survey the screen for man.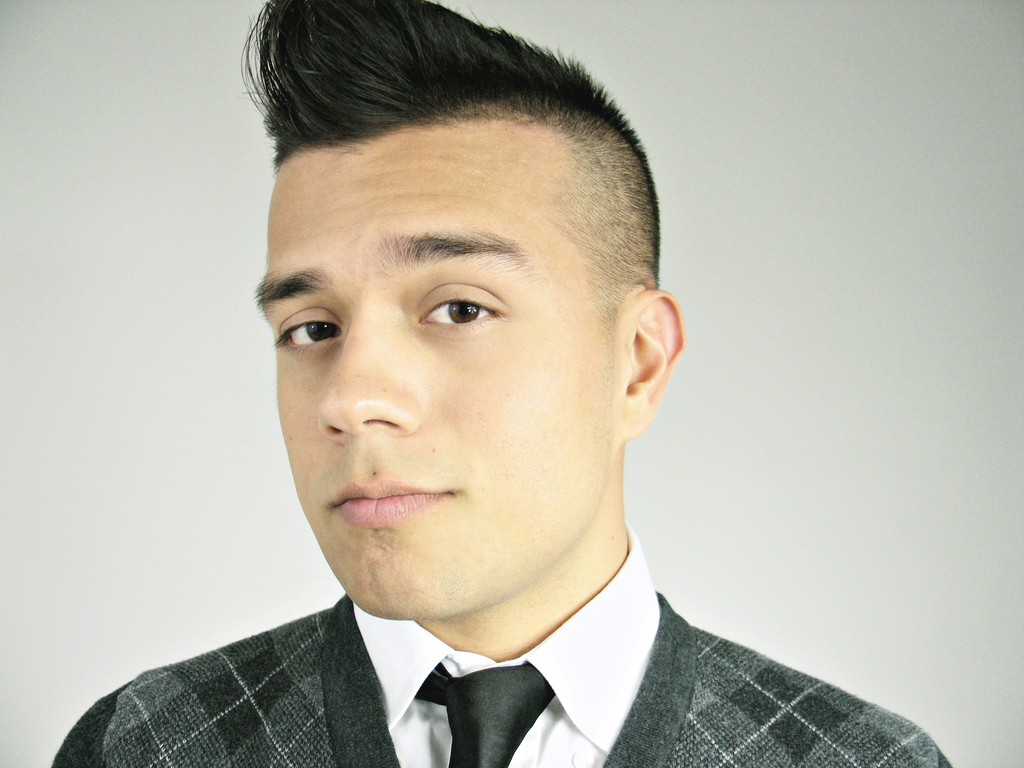
Survey found: [left=55, top=48, right=951, bottom=767].
